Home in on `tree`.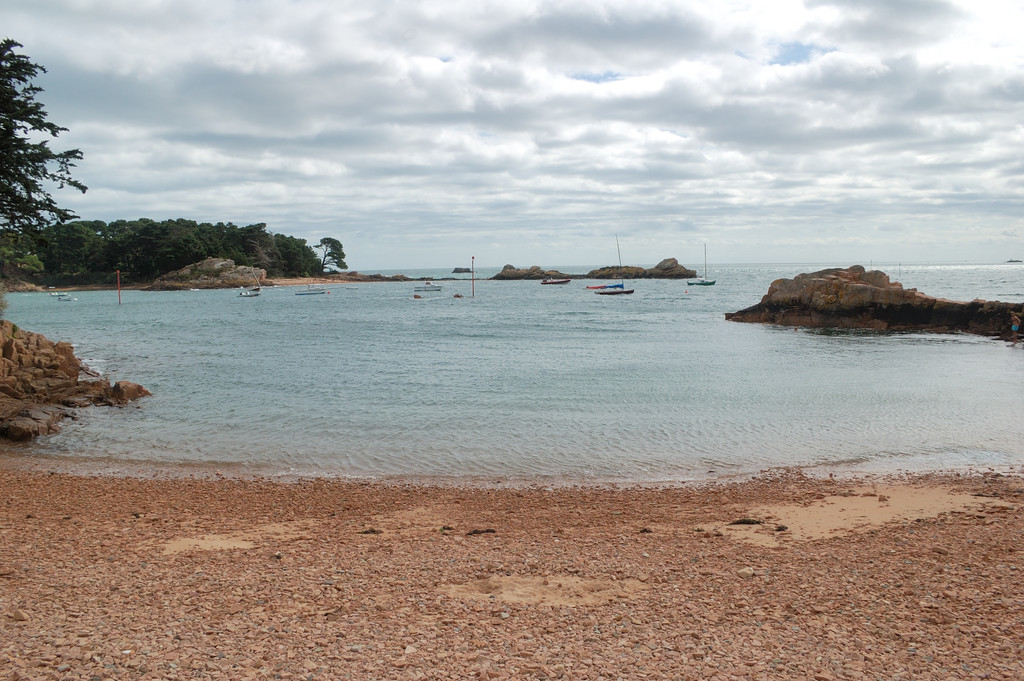
Homed in at Rect(89, 218, 143, 274).
